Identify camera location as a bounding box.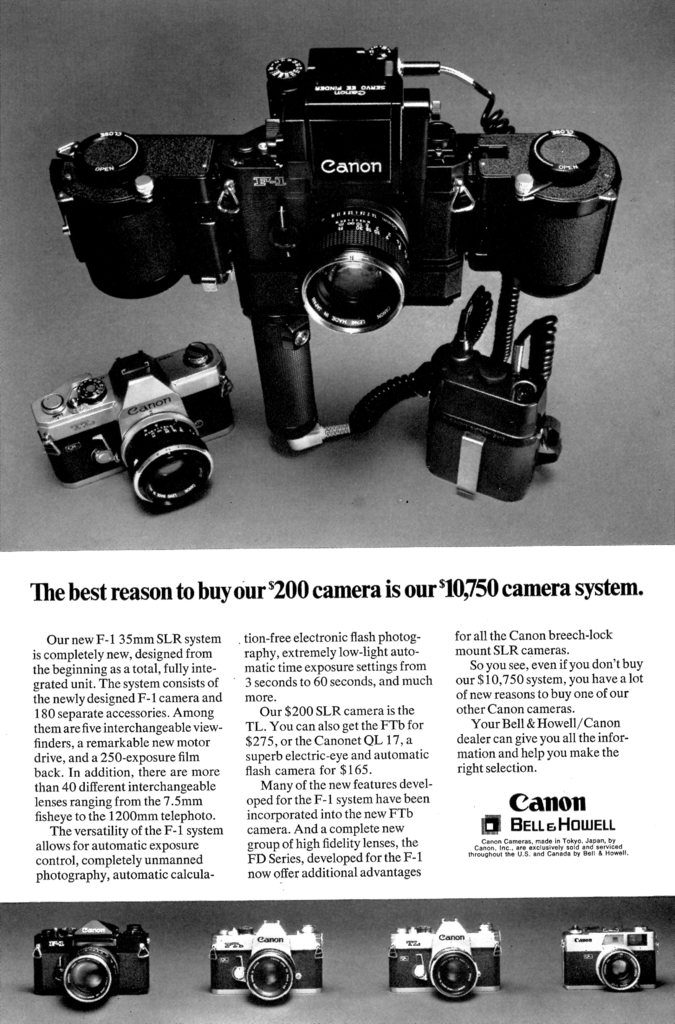
bbox=[206, 921, 324, 1009].
